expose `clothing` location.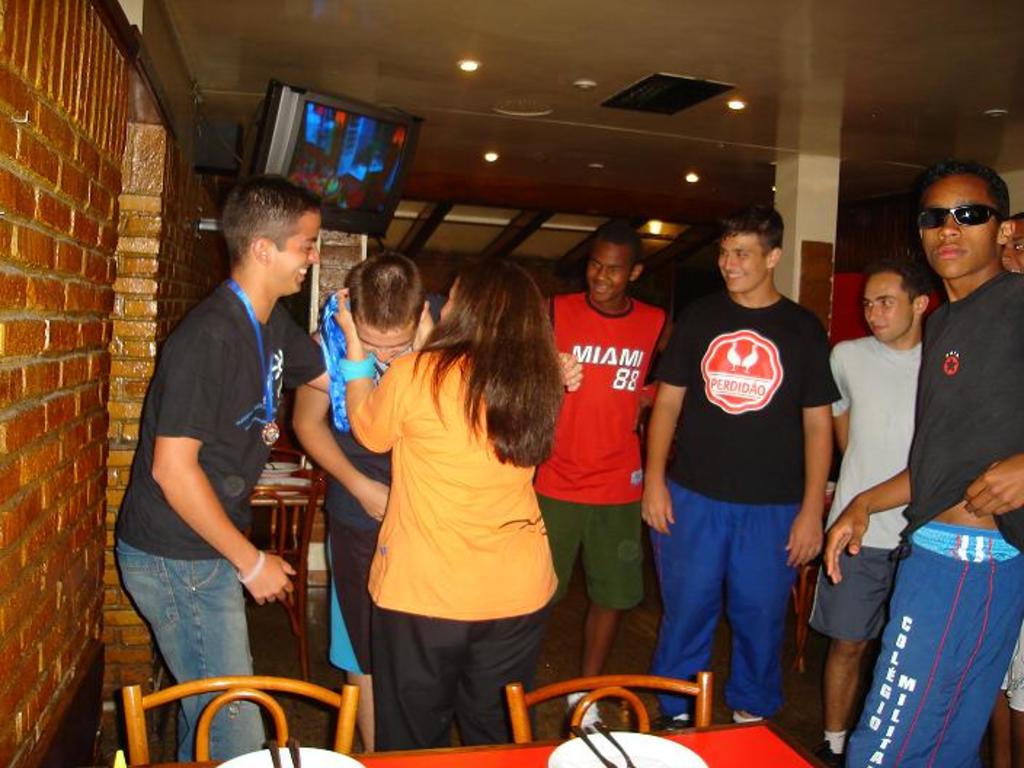
Exposed at <bbox>522, 285, 701, 605</bbox>.
